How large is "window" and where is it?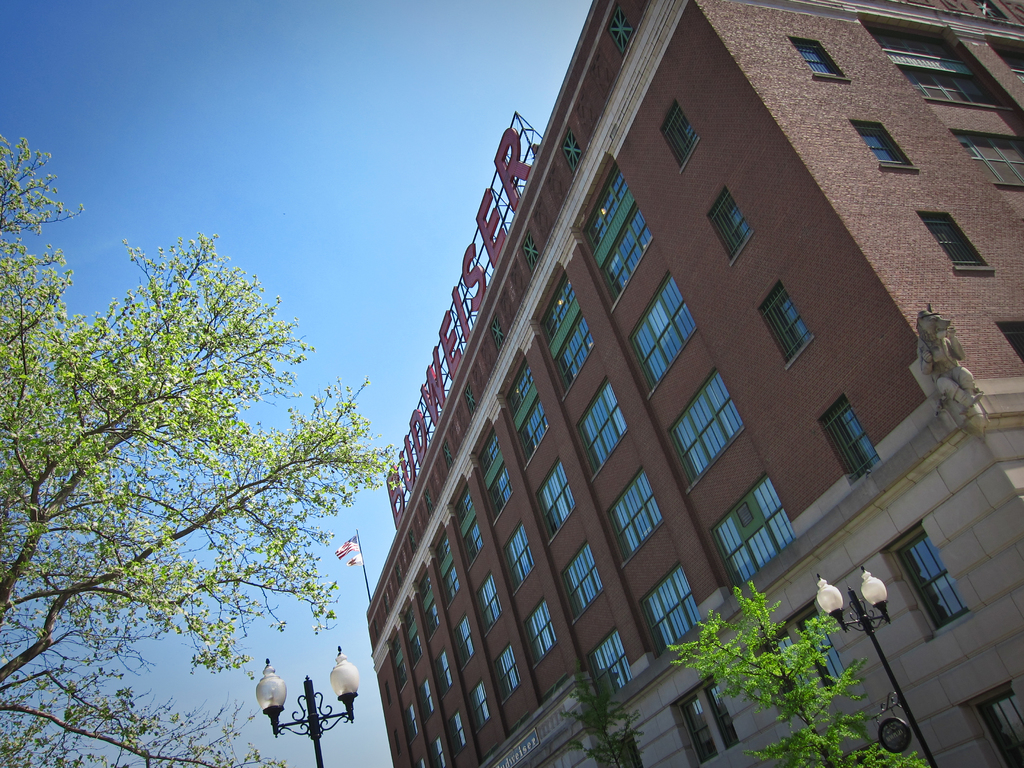
Bounding box: <box>497,516,533,598</box>.
